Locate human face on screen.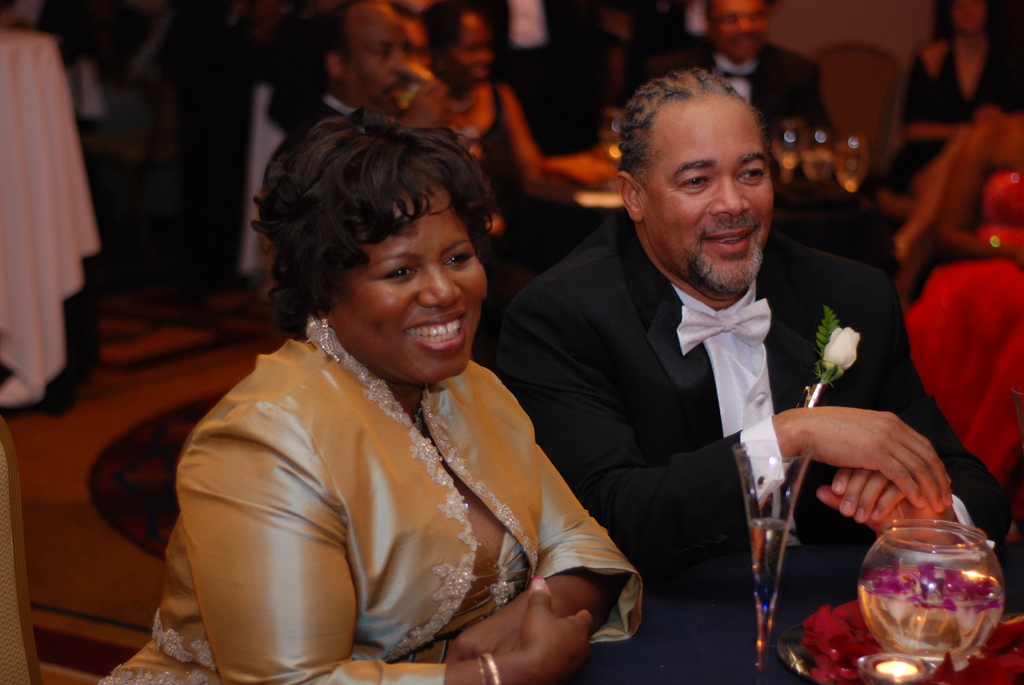
On screen at [x1=331, y1=191, x2=491, y2=386].
